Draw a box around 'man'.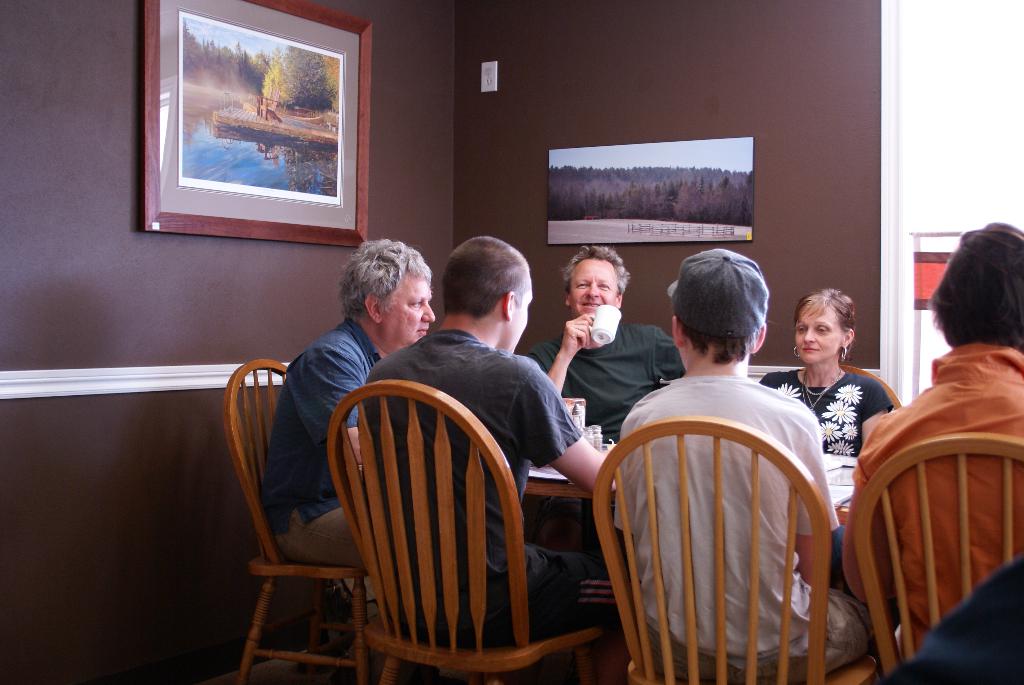
(356,233,614,684).
